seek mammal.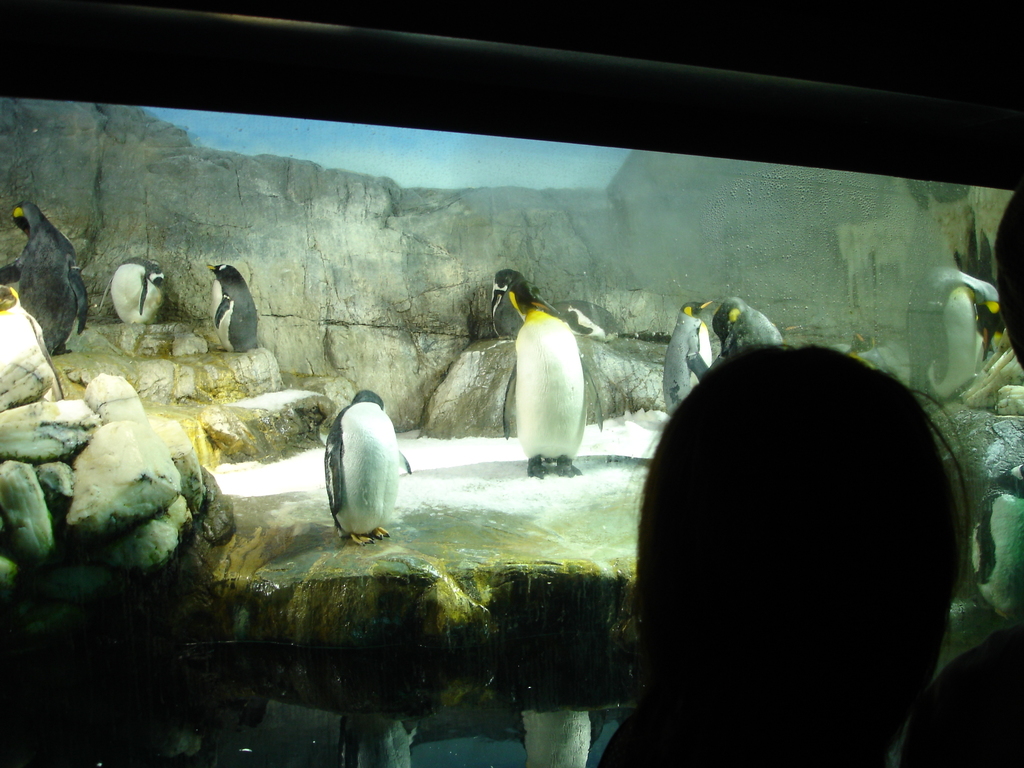
Rect(320, 389, 416, 548).
